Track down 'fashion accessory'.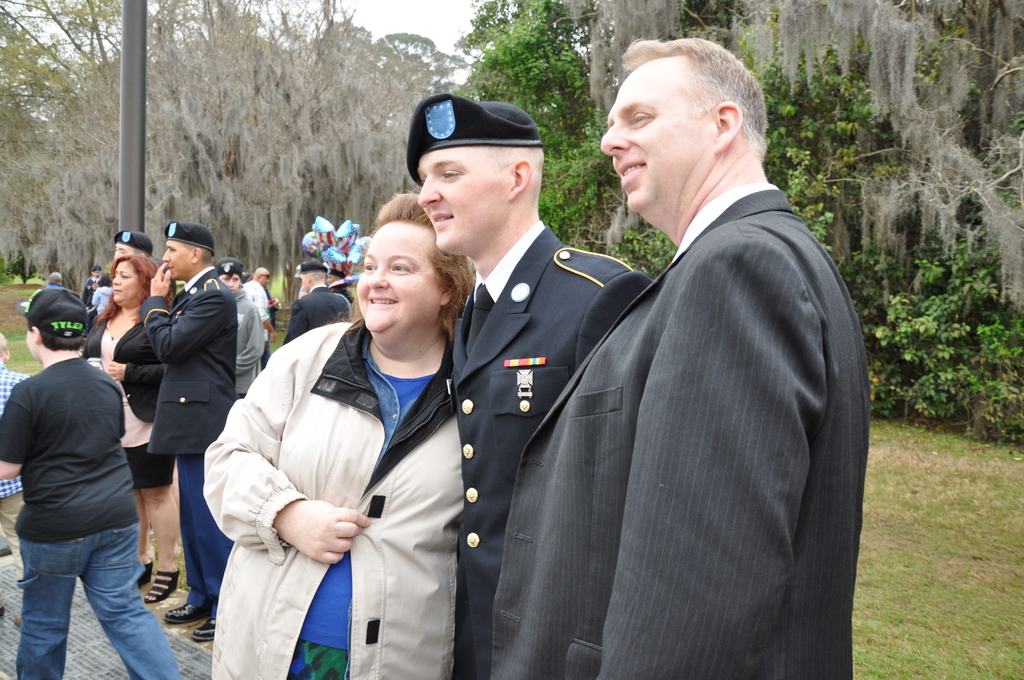
Tracked to rect(27, 287, 98, 350).
